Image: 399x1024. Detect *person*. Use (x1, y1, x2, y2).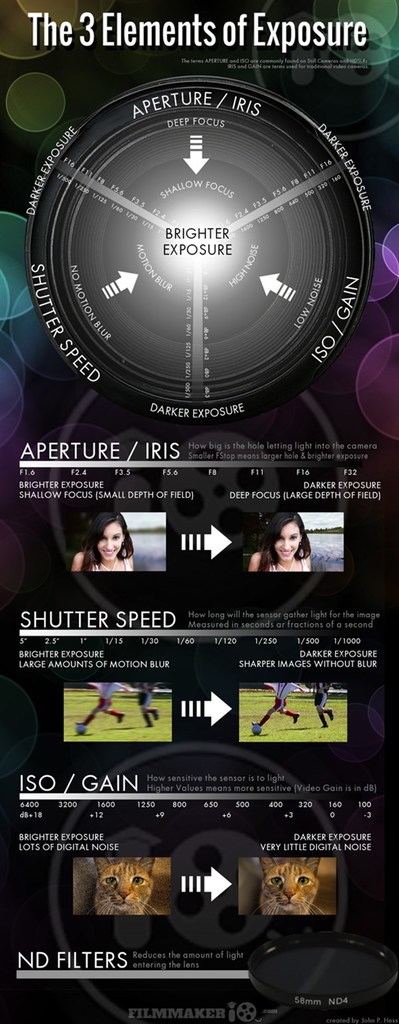
(73, 504, 142, 587).
